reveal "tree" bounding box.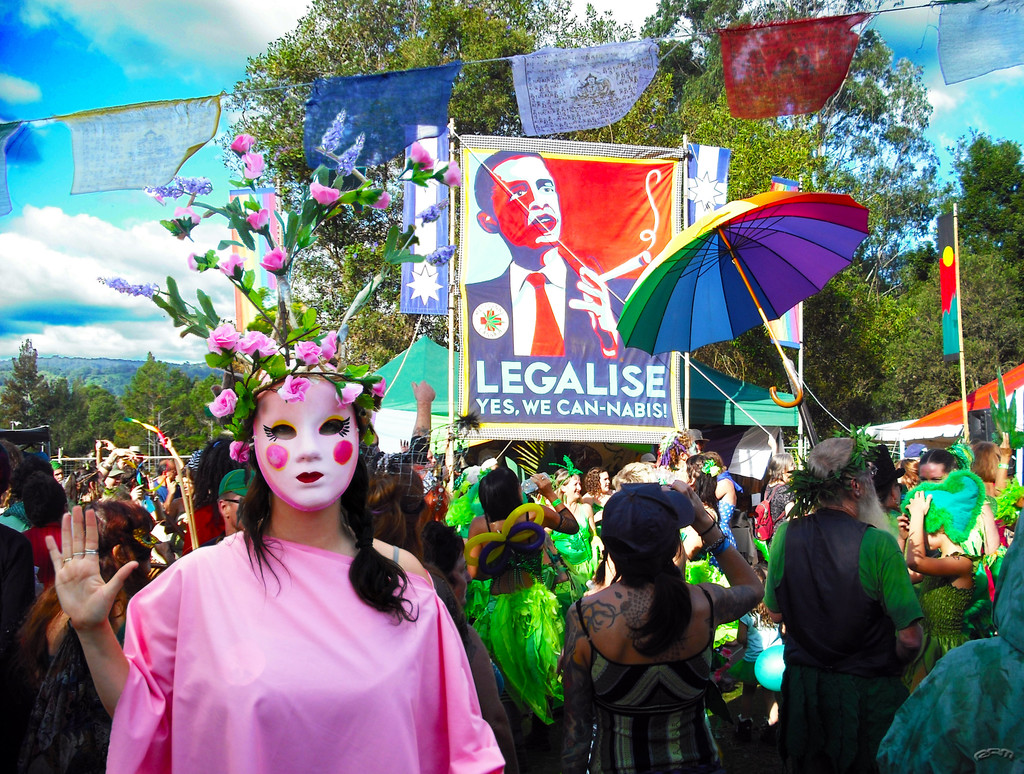
Revealed: (808, 254, 952, 438).
